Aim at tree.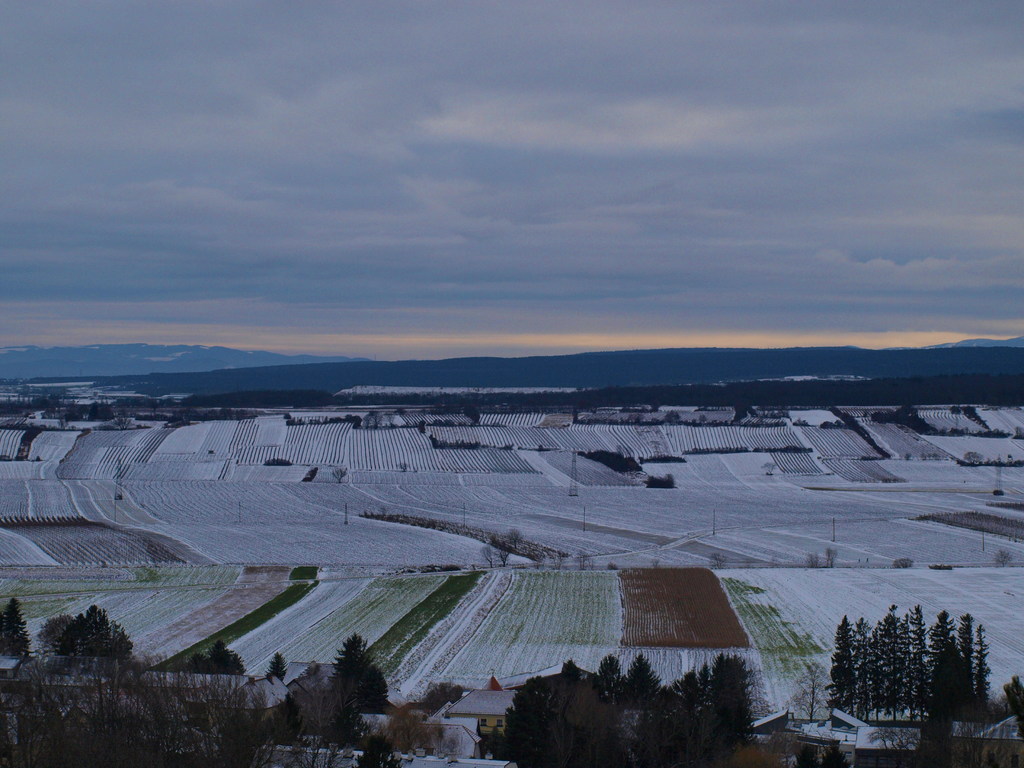
Aimed at 708:551:726:570.
